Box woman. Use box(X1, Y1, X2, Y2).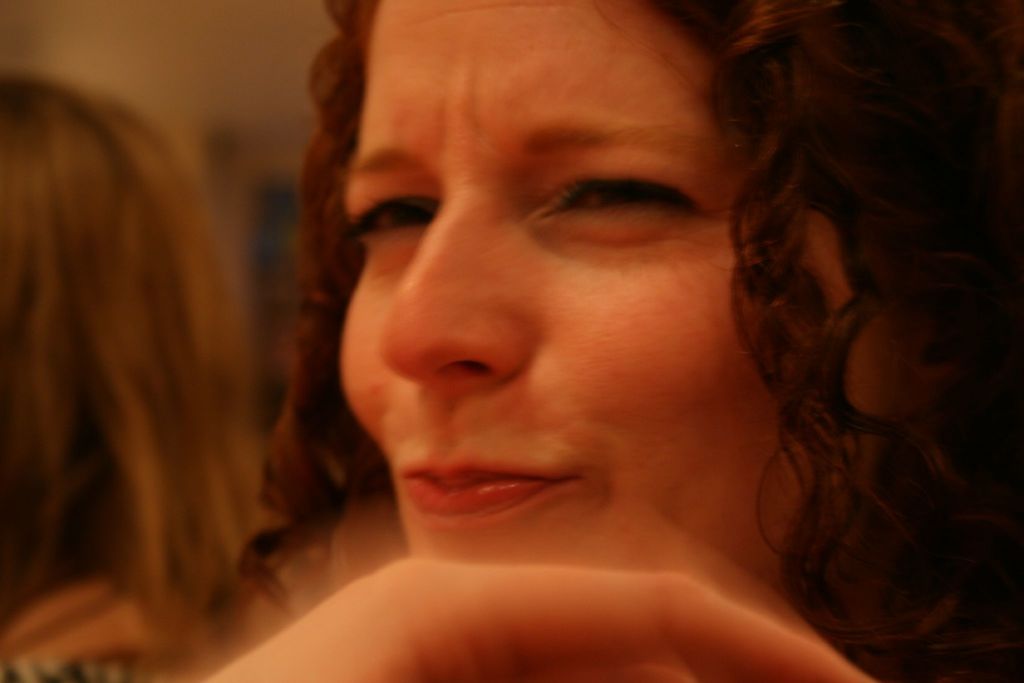
box(113, 39, 936, 657).
